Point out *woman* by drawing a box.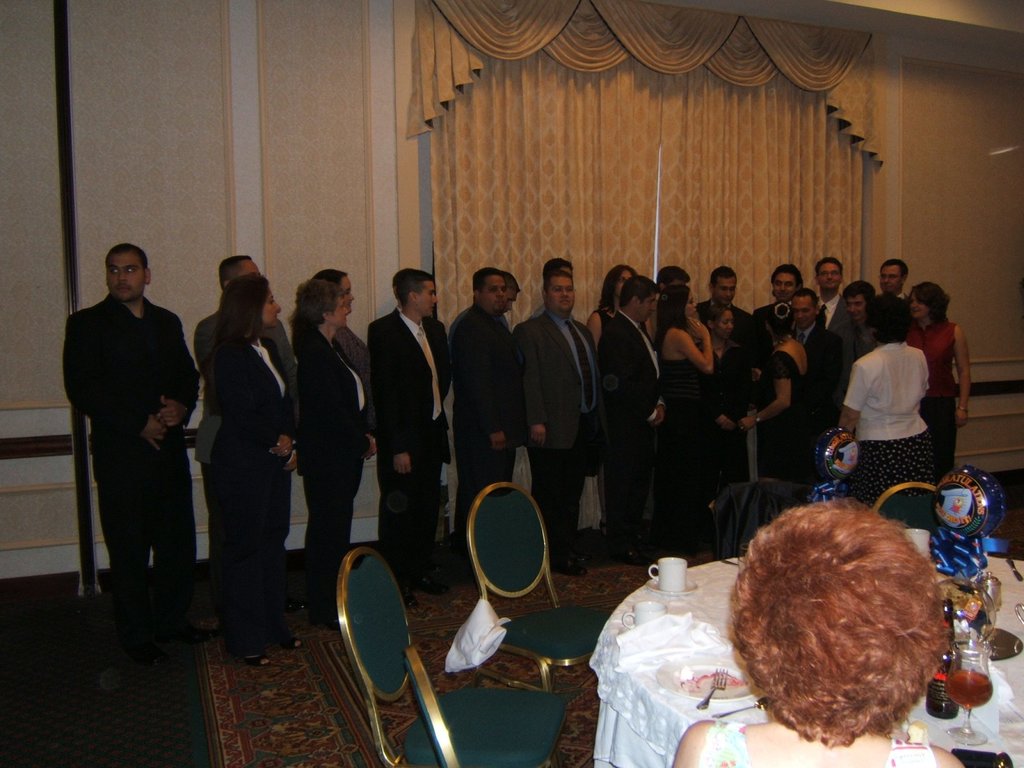
[652, 282, 712, 559].
